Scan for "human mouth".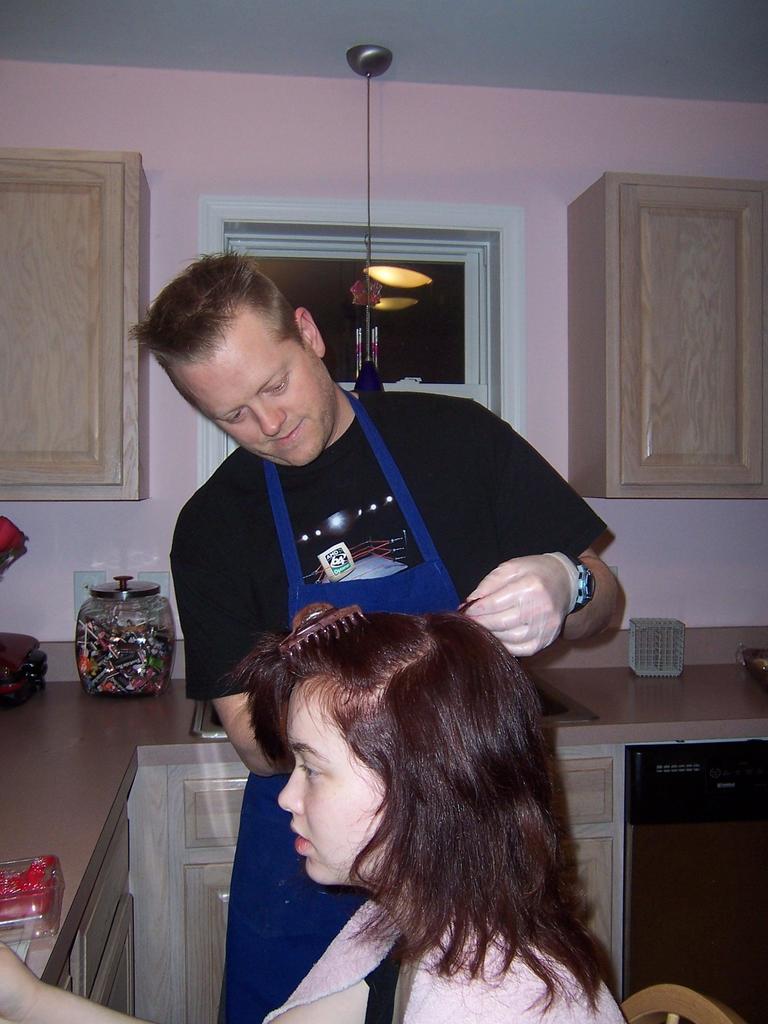
Scan result: Rect(285, 819, 316, 858).
